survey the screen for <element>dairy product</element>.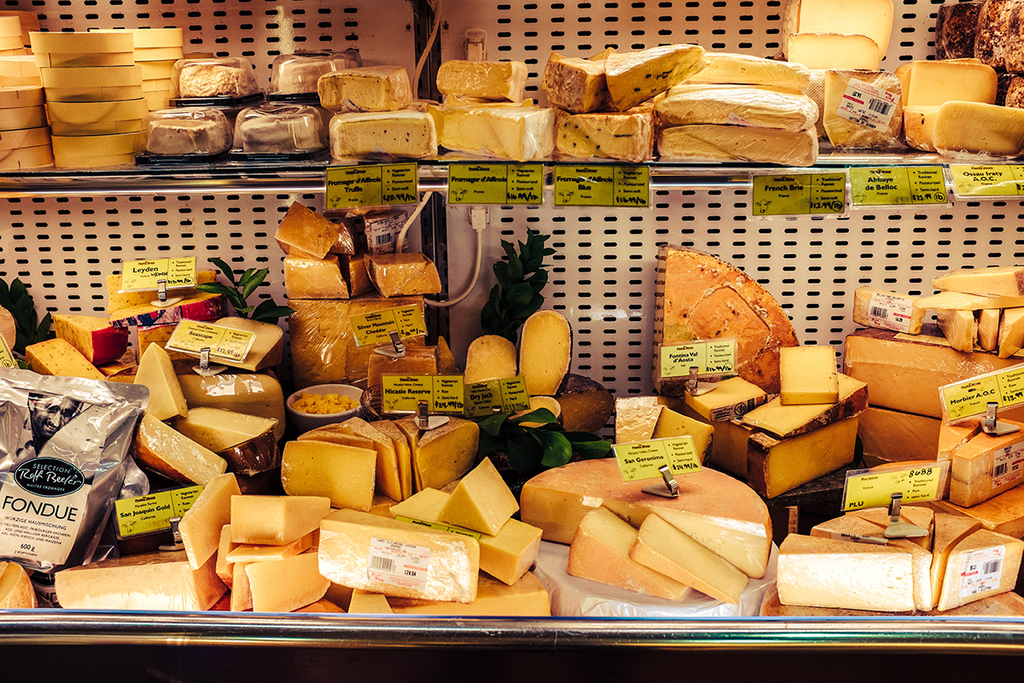
Survey found: 775 510 994 622.
